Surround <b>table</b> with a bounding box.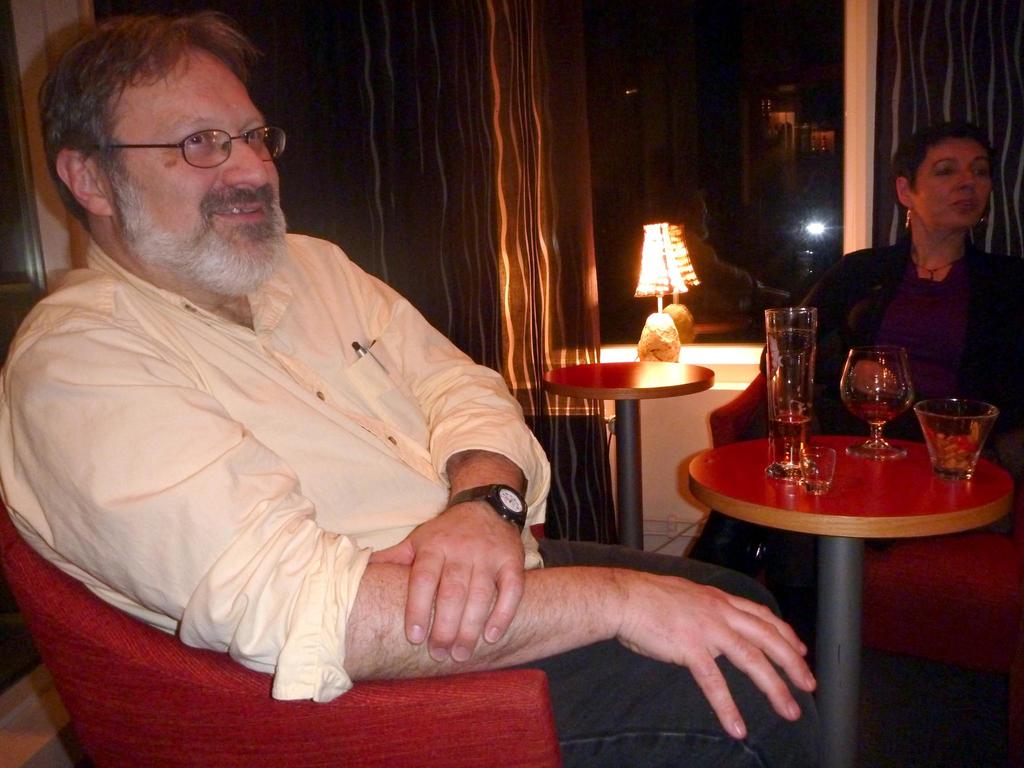
bbox=(537, 358, 714, 549).
